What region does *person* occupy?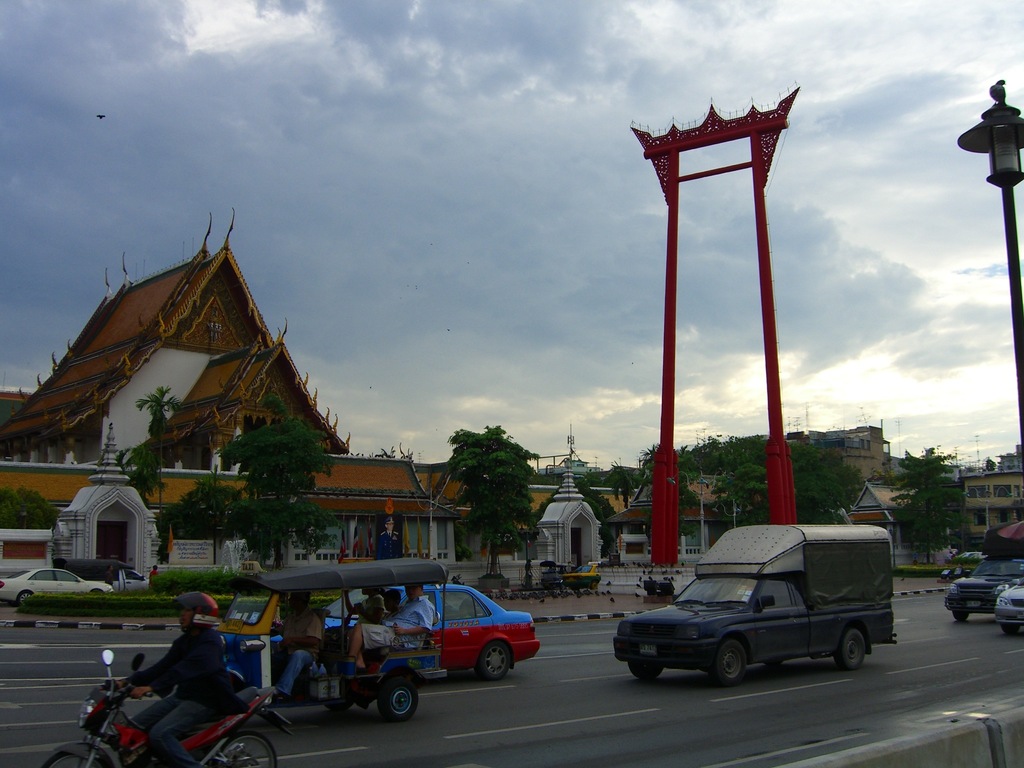
crop(378, 508, 403, 559).
